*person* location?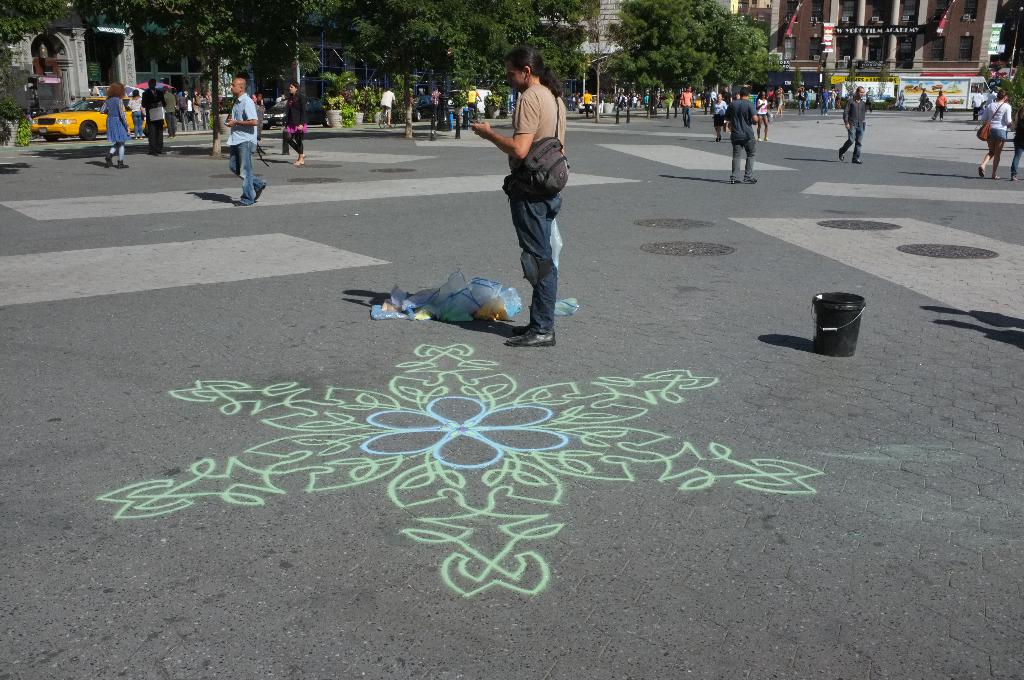
region(836, 85, 867, 164)
